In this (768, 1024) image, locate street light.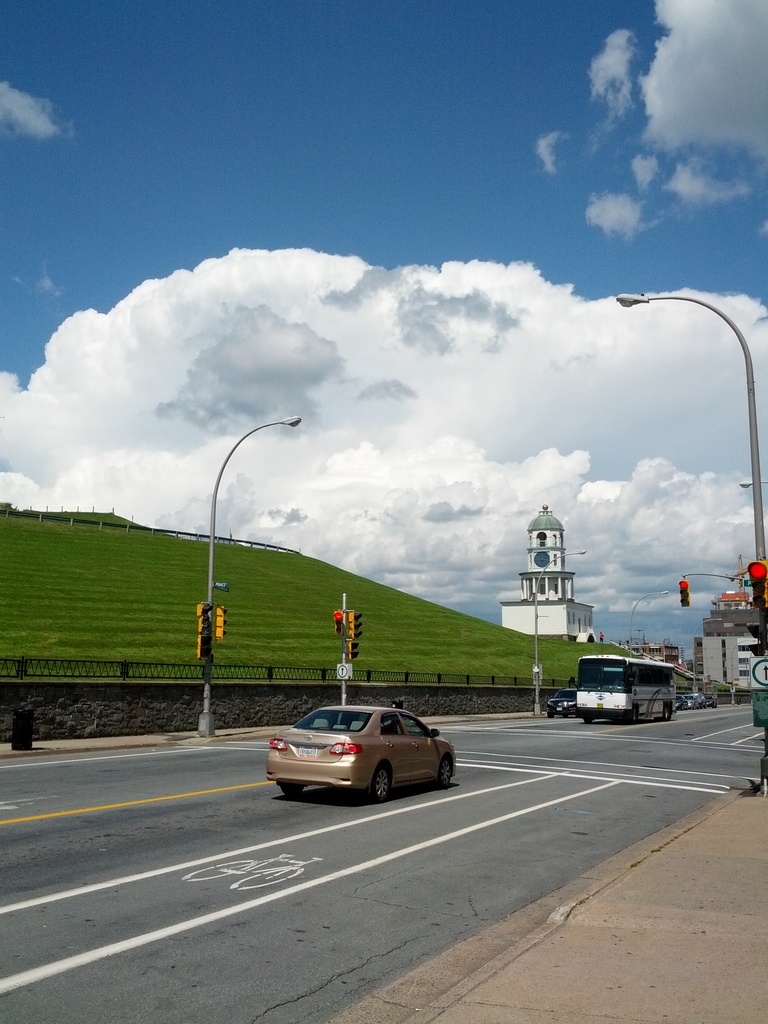
Bounding box: <box>620,586,672,655</box>.
